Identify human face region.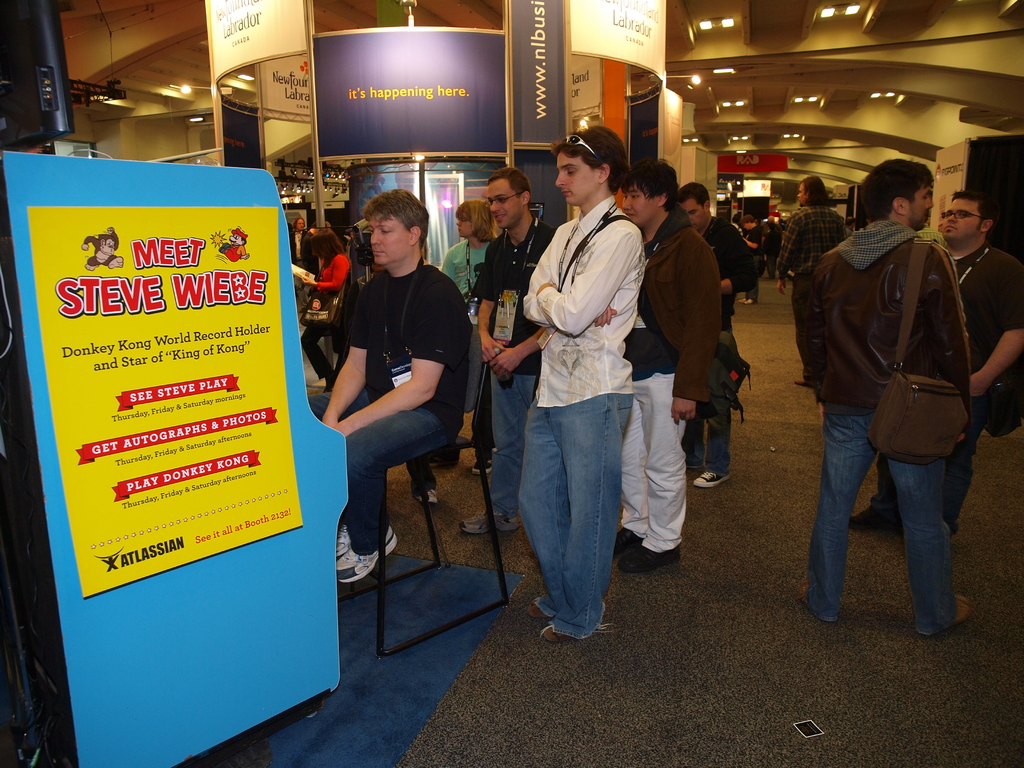
Region: (left=686, top=197, right=705, bottom=227).
